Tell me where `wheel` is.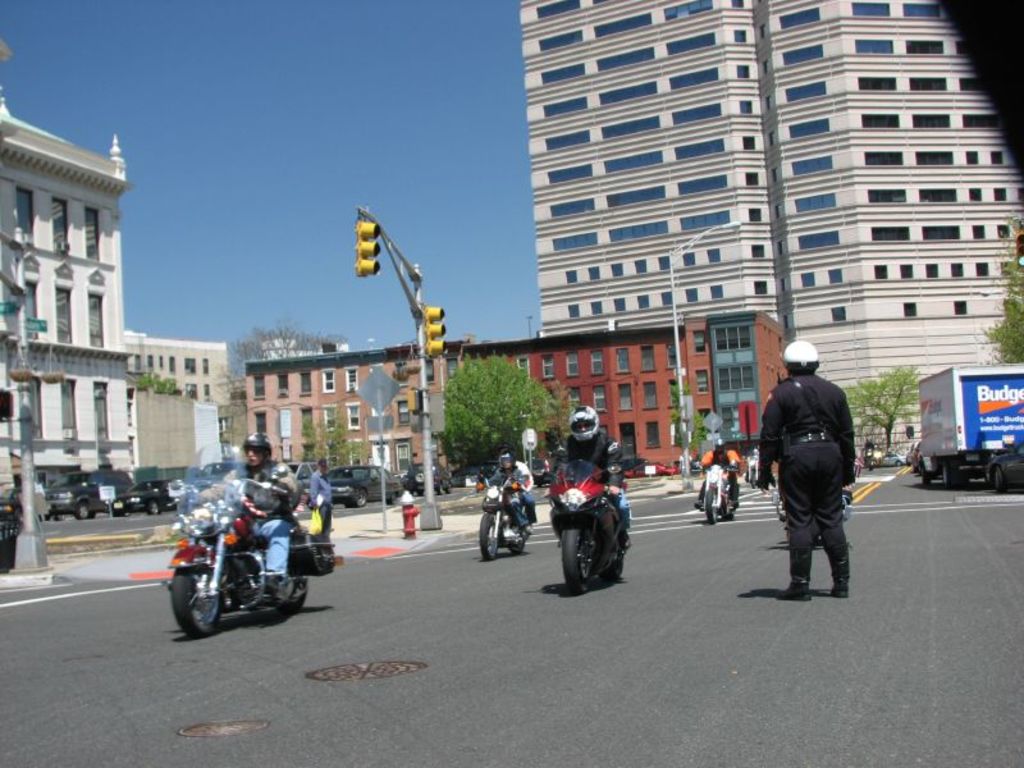
`wheel` is at (left=941, top=458, right=959, bottom=485).
